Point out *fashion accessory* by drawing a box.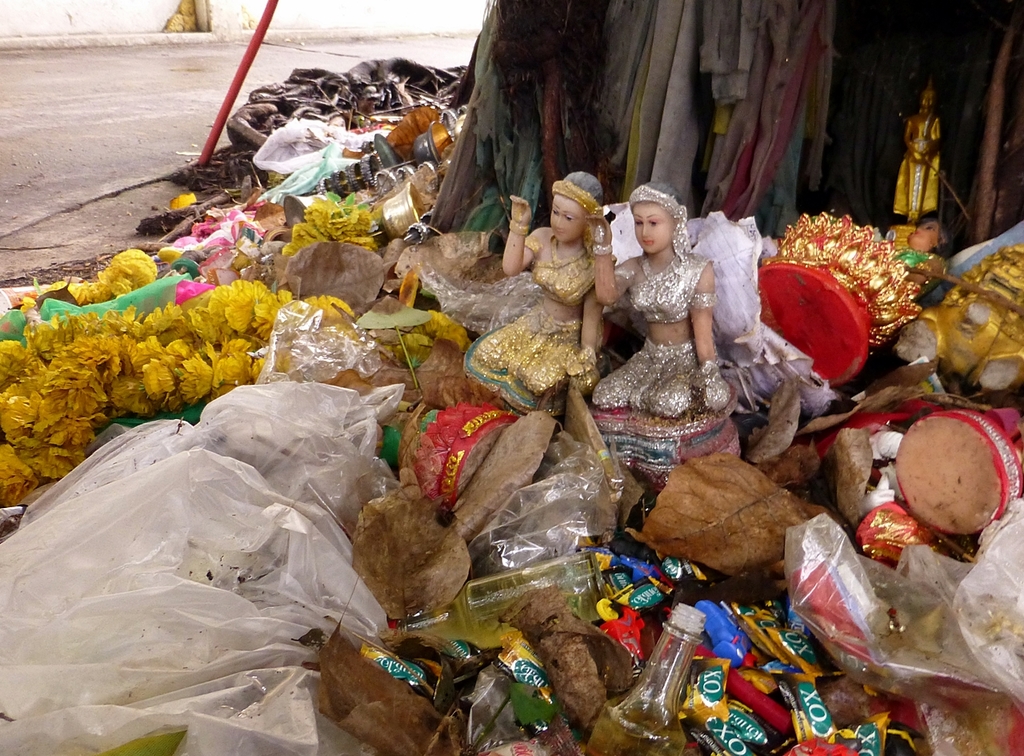
(627,180,690,255).
